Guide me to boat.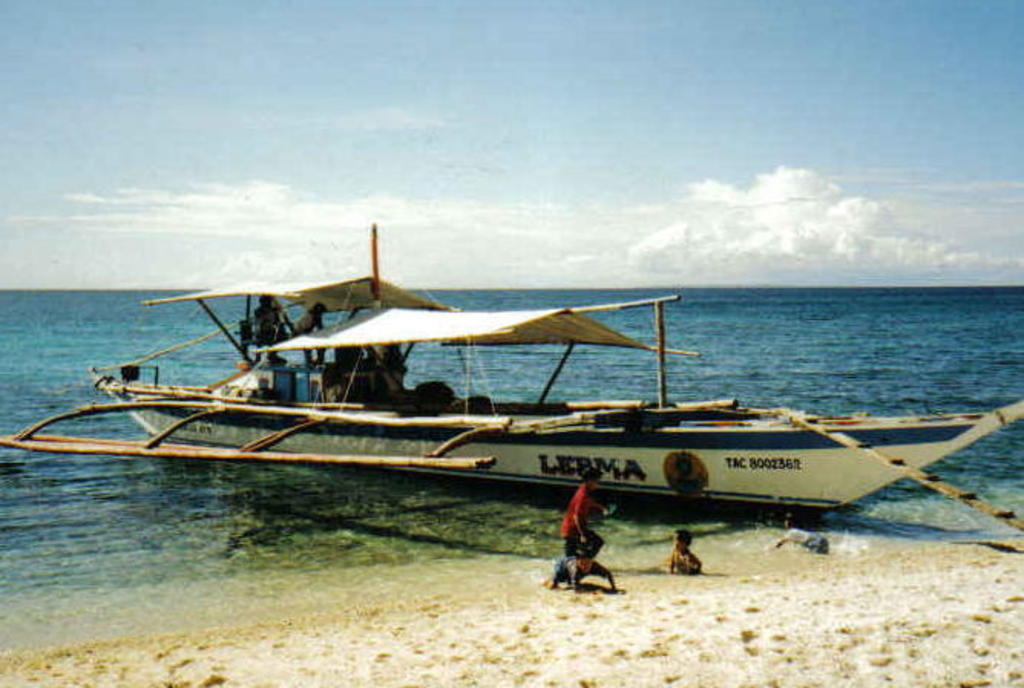
Guidance: 69:248:1023:533.
